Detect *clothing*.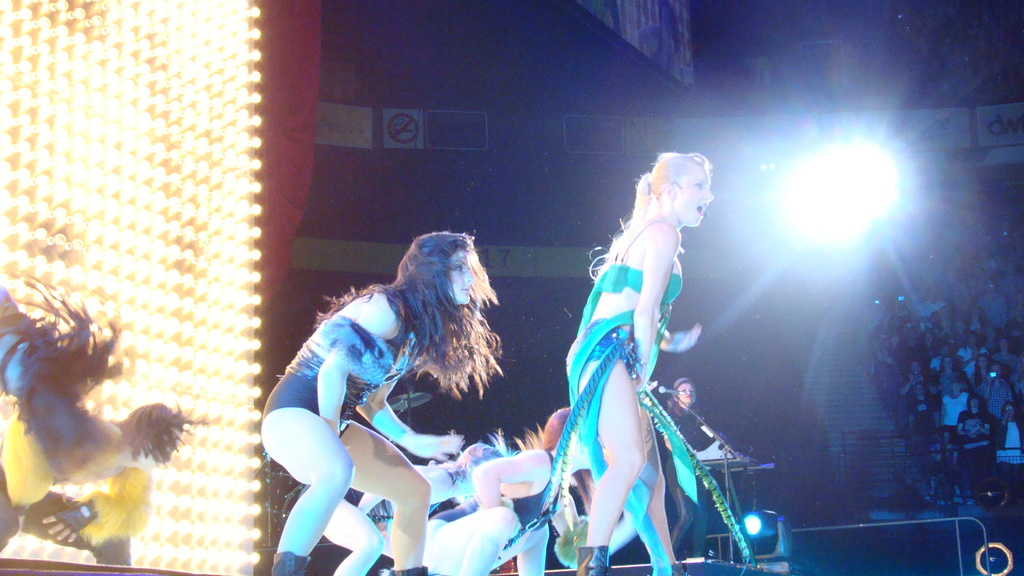
Detected at left=434, top=454, right=556, bottom=547.
